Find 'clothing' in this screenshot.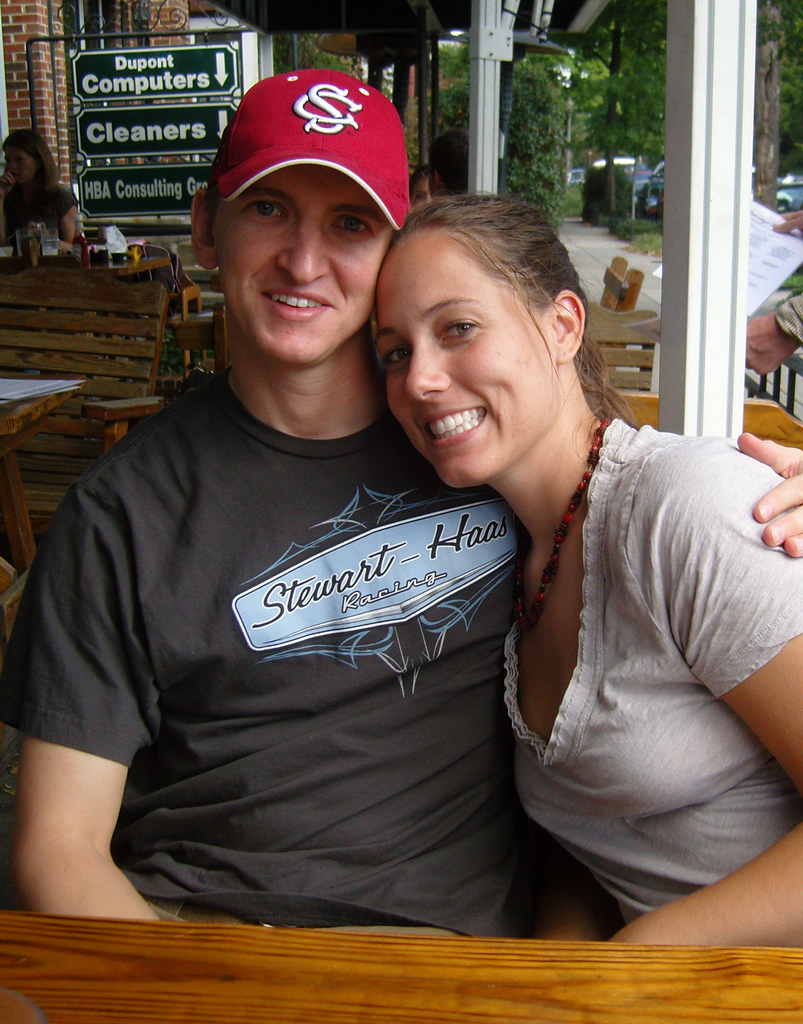
The bounding box for 'clothing' is 484:414:802:946.
